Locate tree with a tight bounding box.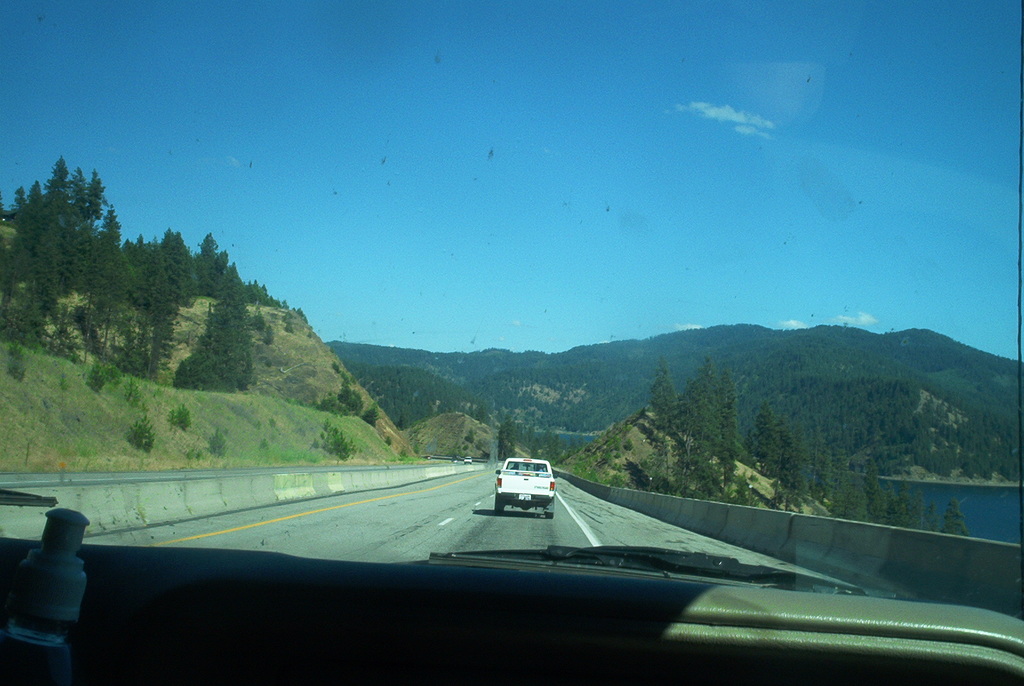
<region>641, 361, 679, 427</region>.
